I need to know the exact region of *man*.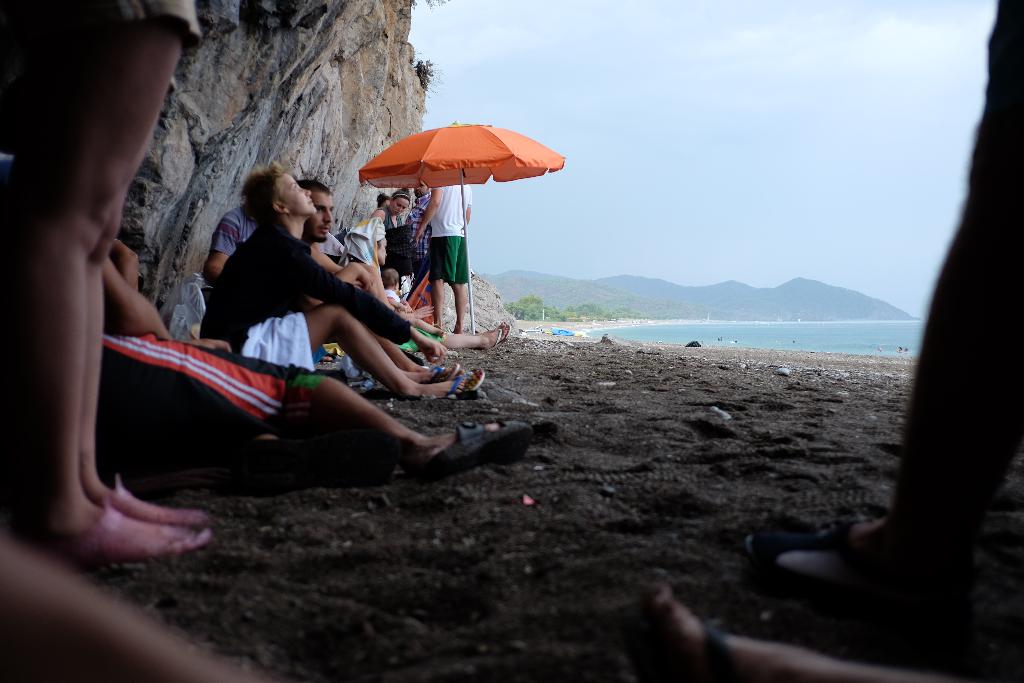
Region: l=299, t=173, r=461, b=381.
